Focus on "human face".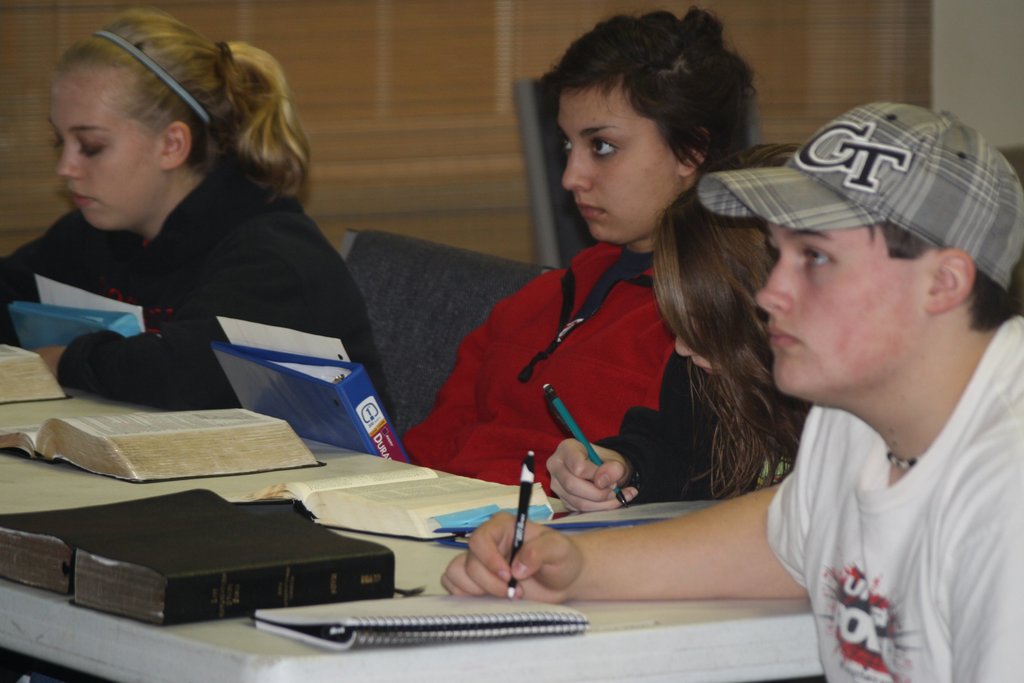
Focused at select_region(758, 217, 922, 404).
